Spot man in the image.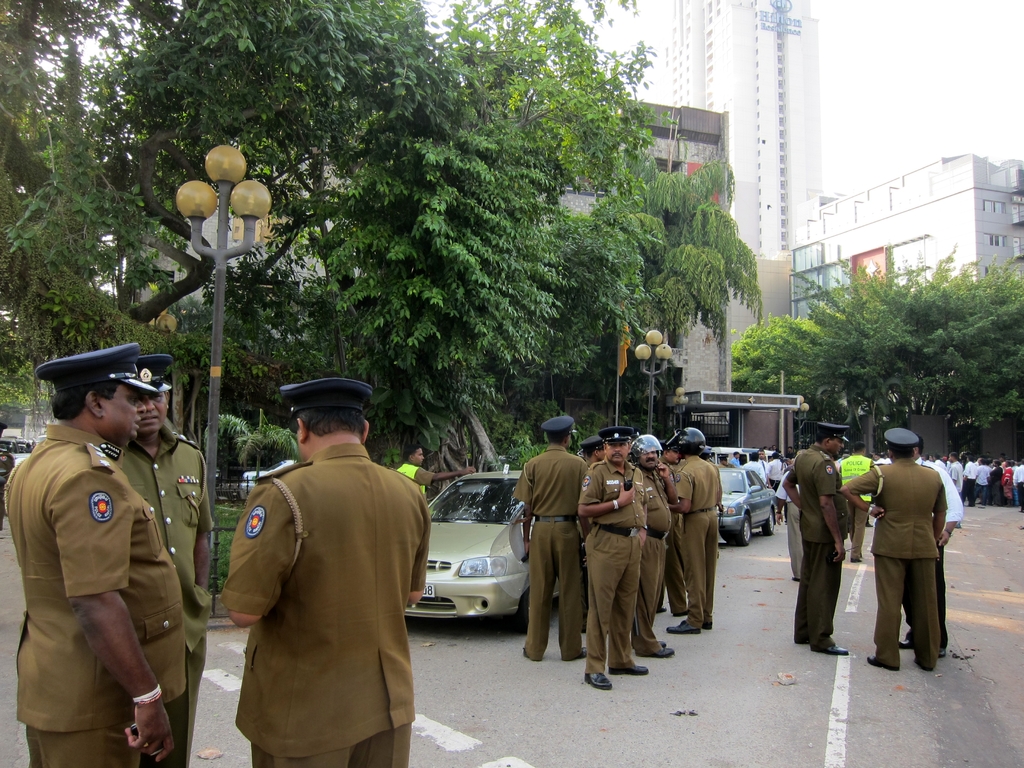
man found at <region>514, 414, 592, 667</region>.
